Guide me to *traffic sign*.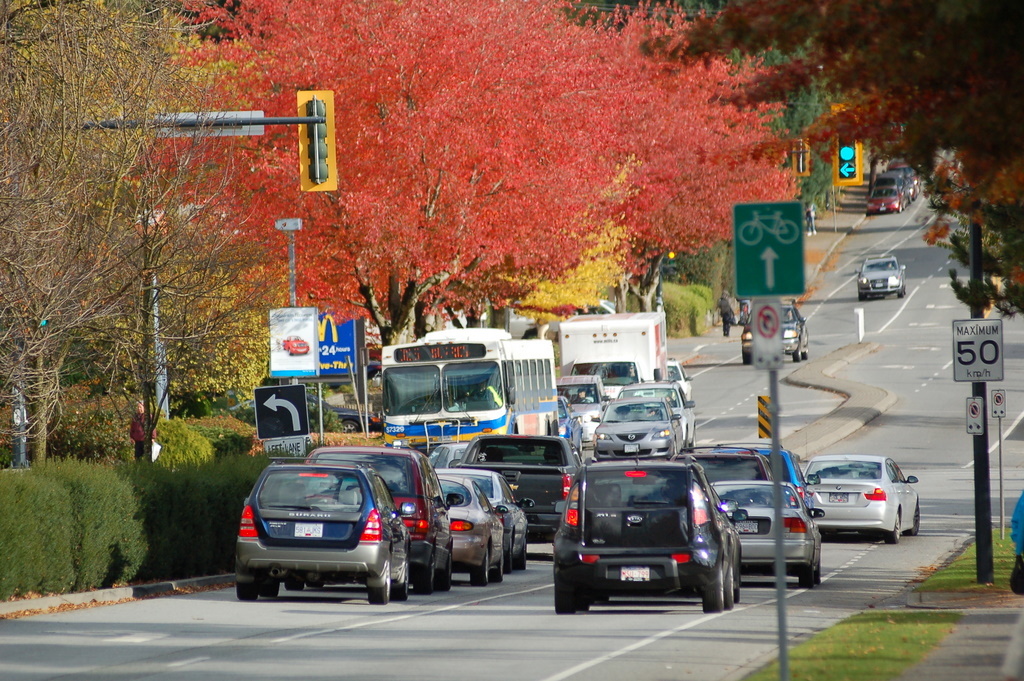
Guidance: 296:89:337:191.
